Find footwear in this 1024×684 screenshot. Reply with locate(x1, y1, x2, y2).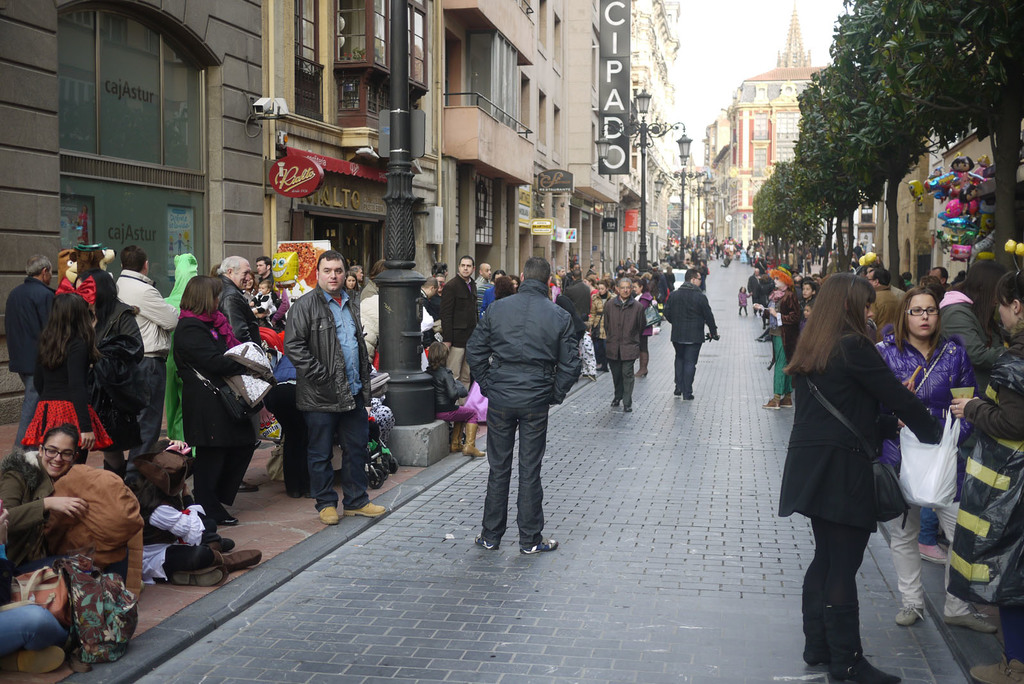
locate(764, 397, 774, 410).
